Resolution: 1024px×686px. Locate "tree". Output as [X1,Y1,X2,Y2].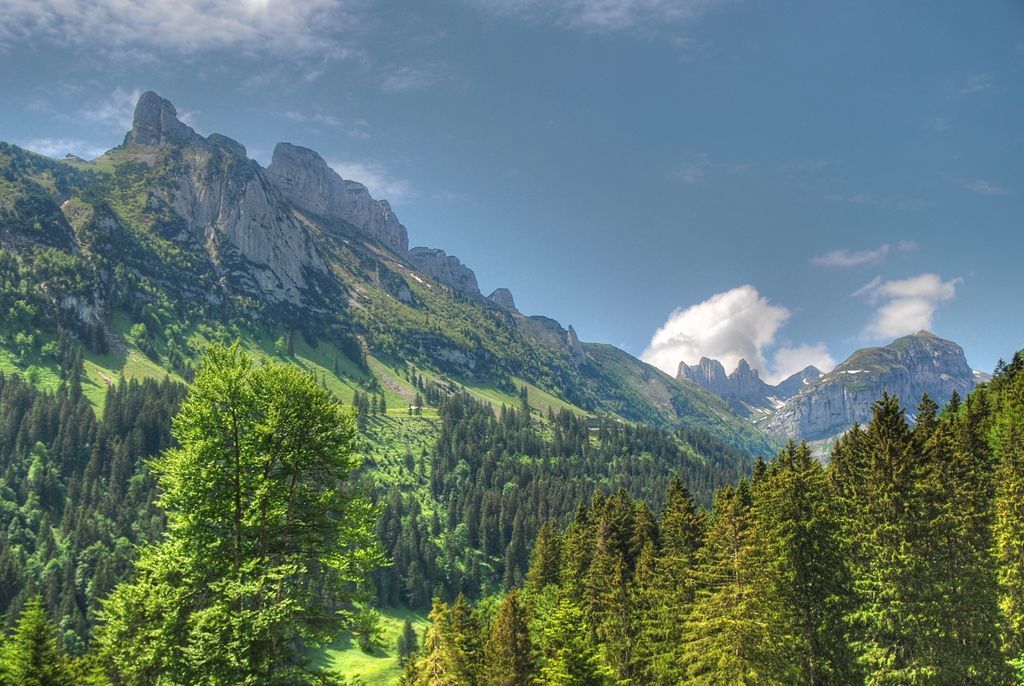
[106,437,139,491].
